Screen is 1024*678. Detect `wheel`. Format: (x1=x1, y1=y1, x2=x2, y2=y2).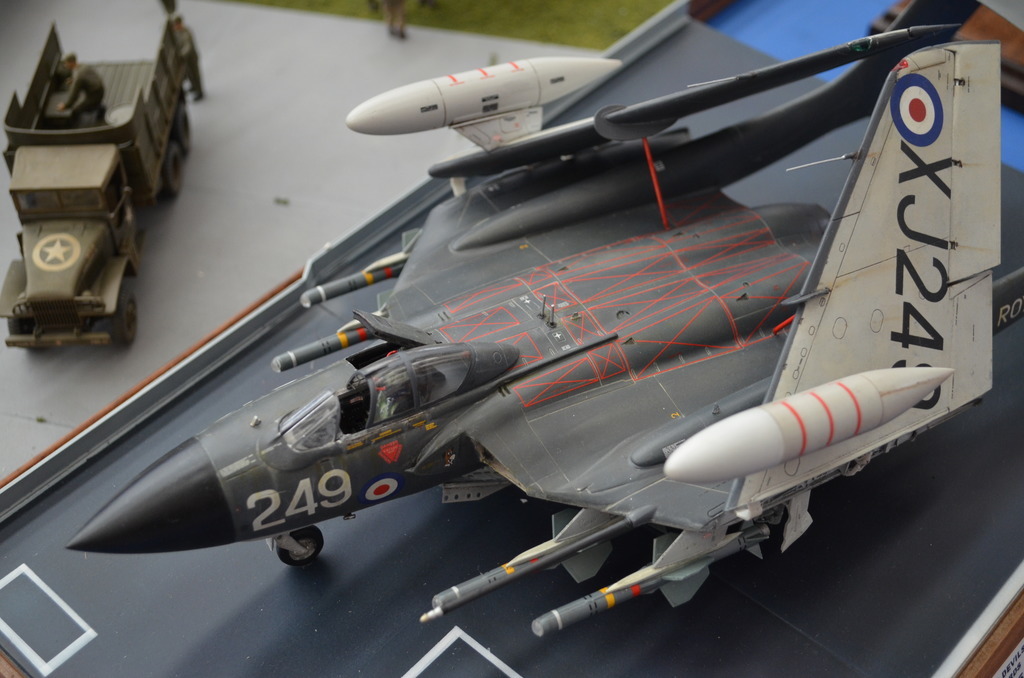
(x1=6, y1=316, x2=36, y2=337).
